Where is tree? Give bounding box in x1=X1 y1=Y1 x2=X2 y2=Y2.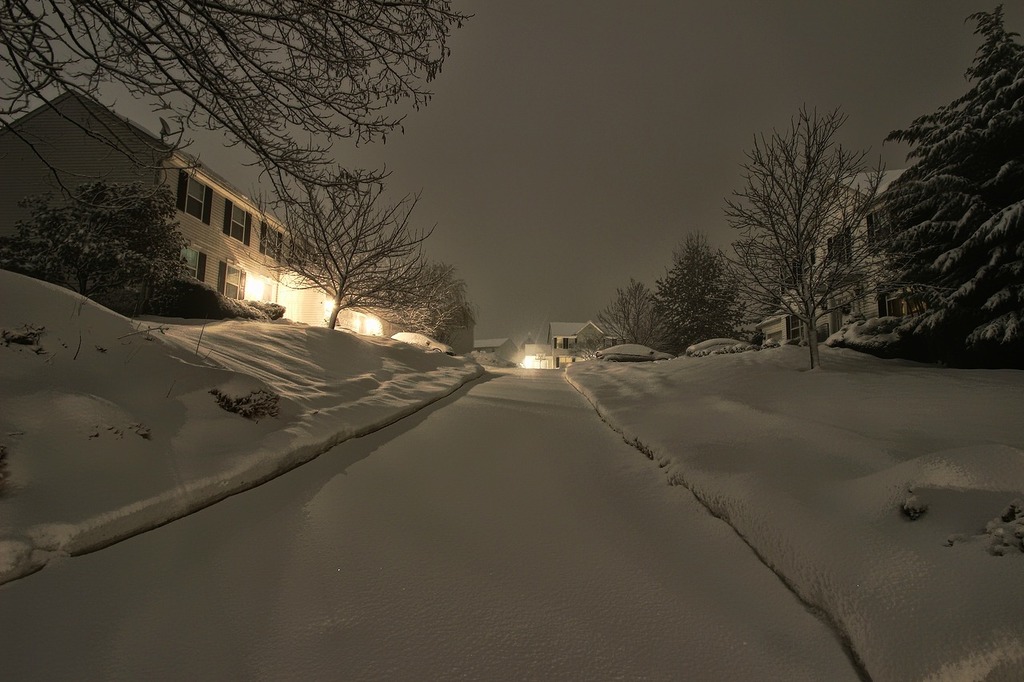
x1=718 y1=108 x2=942 y2=383.
